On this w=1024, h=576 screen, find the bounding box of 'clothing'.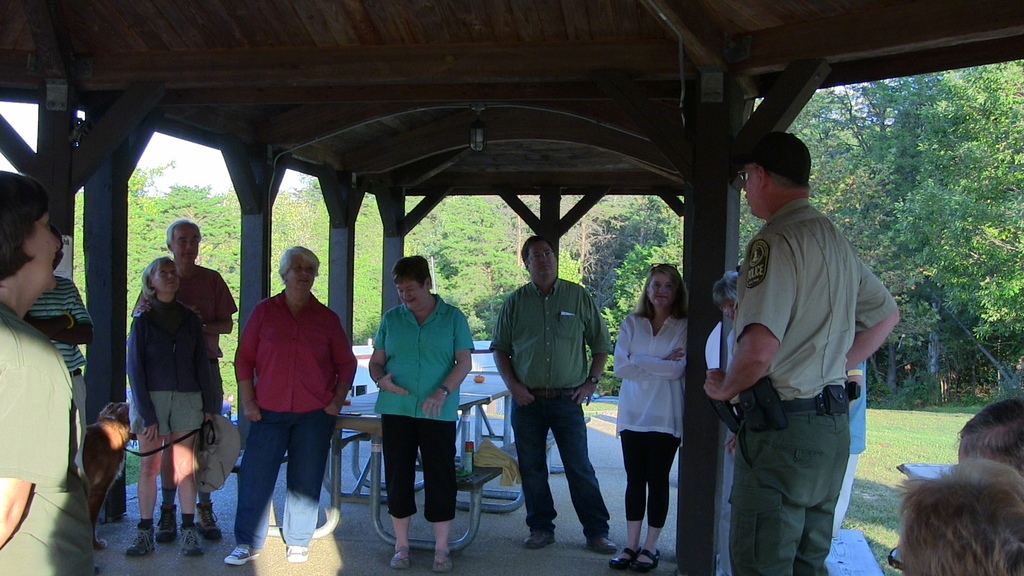
Bounding box: {"left": 125, "top": 291, "right": 230, "bottom": 435}.
